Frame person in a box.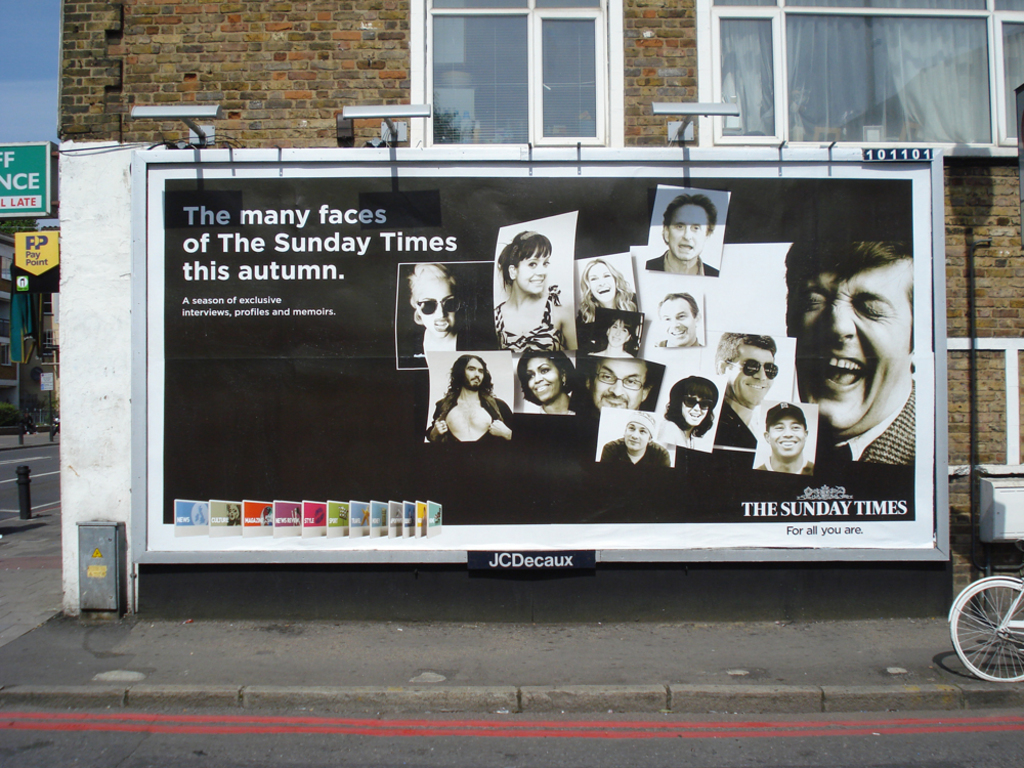
select_region(398, 264, 489, 362).
